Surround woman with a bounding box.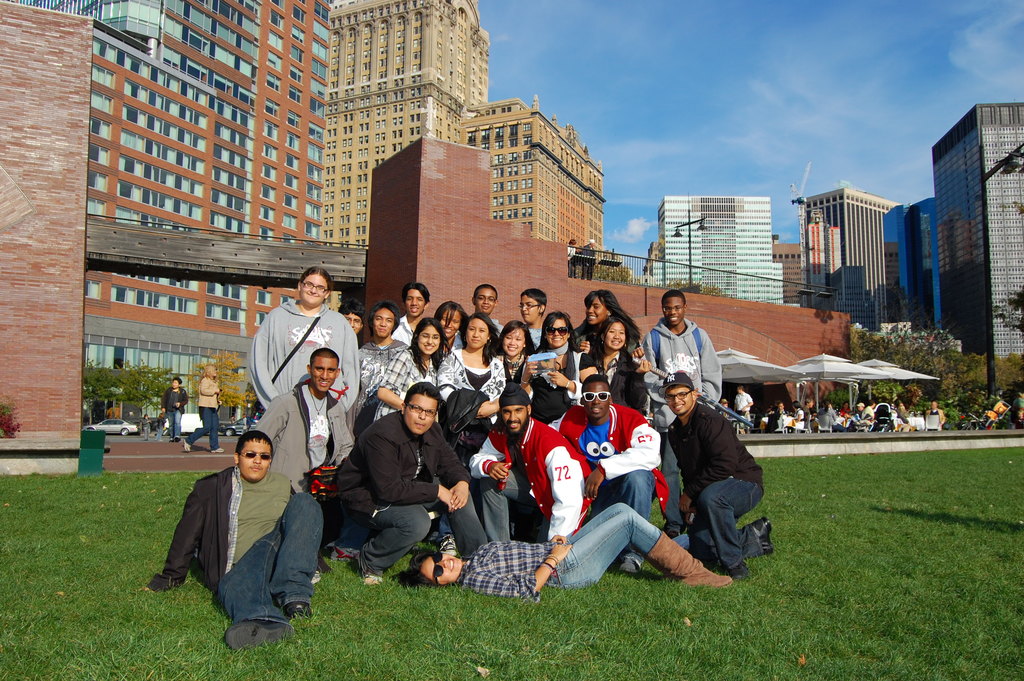
[816, 400, 849, 434].
